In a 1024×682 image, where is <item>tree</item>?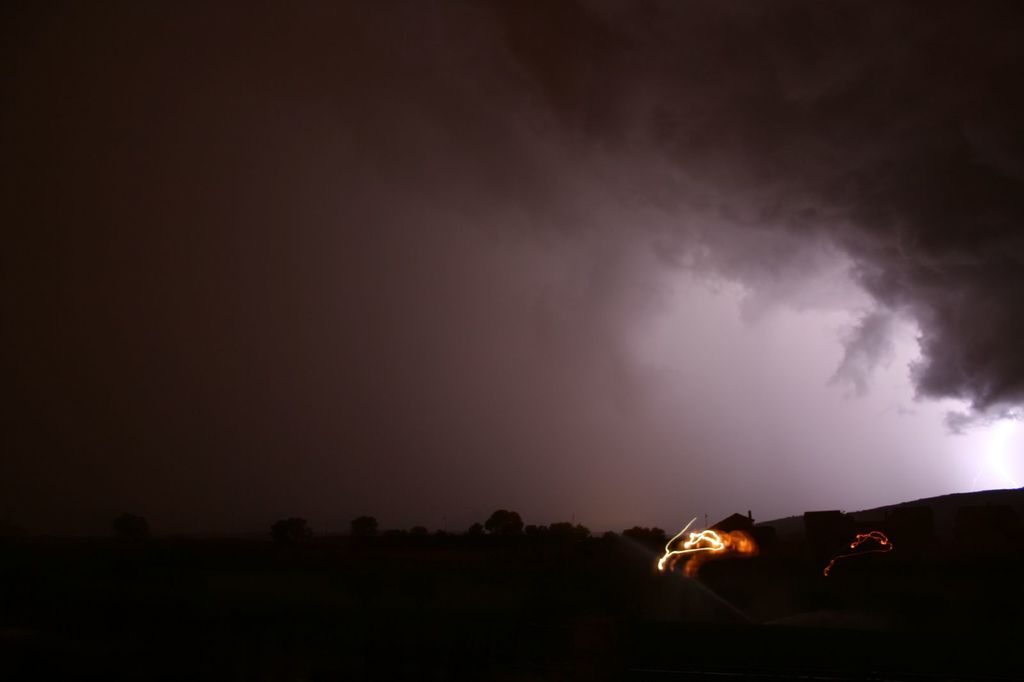
620 523 670 560.
